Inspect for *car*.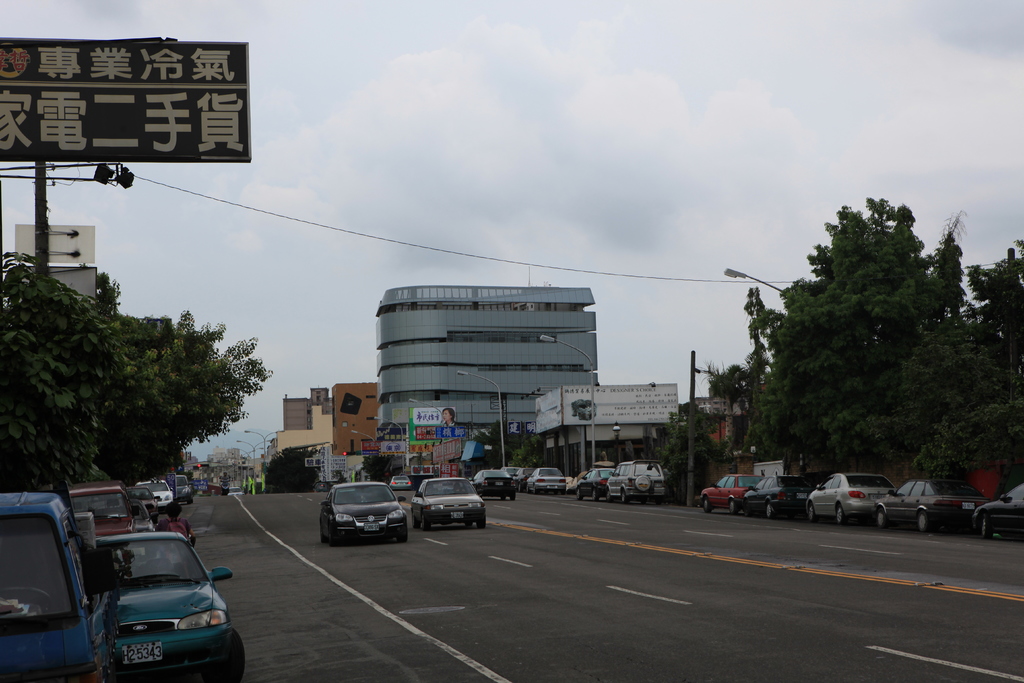
Inspection: x1=410 y1=472 x2=492 y2=531.
